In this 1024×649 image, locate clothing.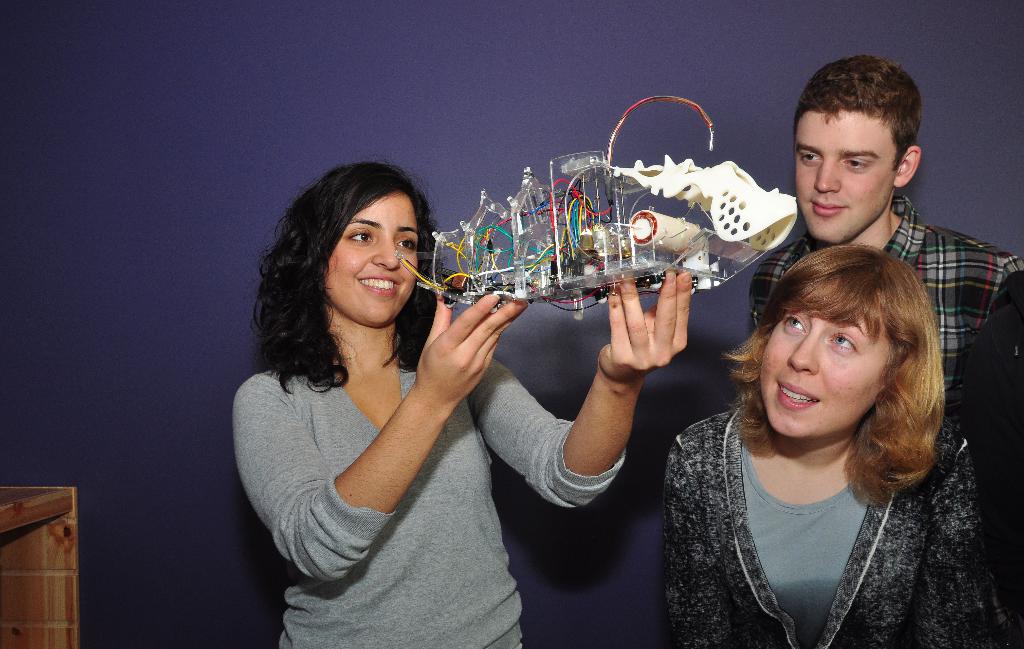
Bounding box: box=[234, 321, 633, 648].
